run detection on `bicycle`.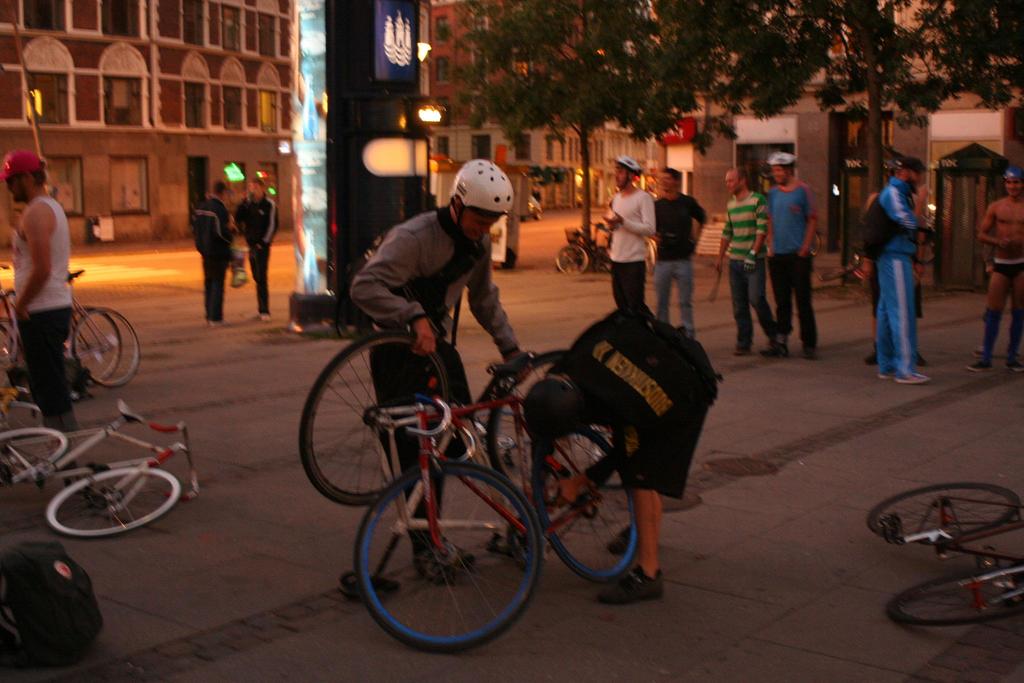
Result: (867,478,1023,628).
